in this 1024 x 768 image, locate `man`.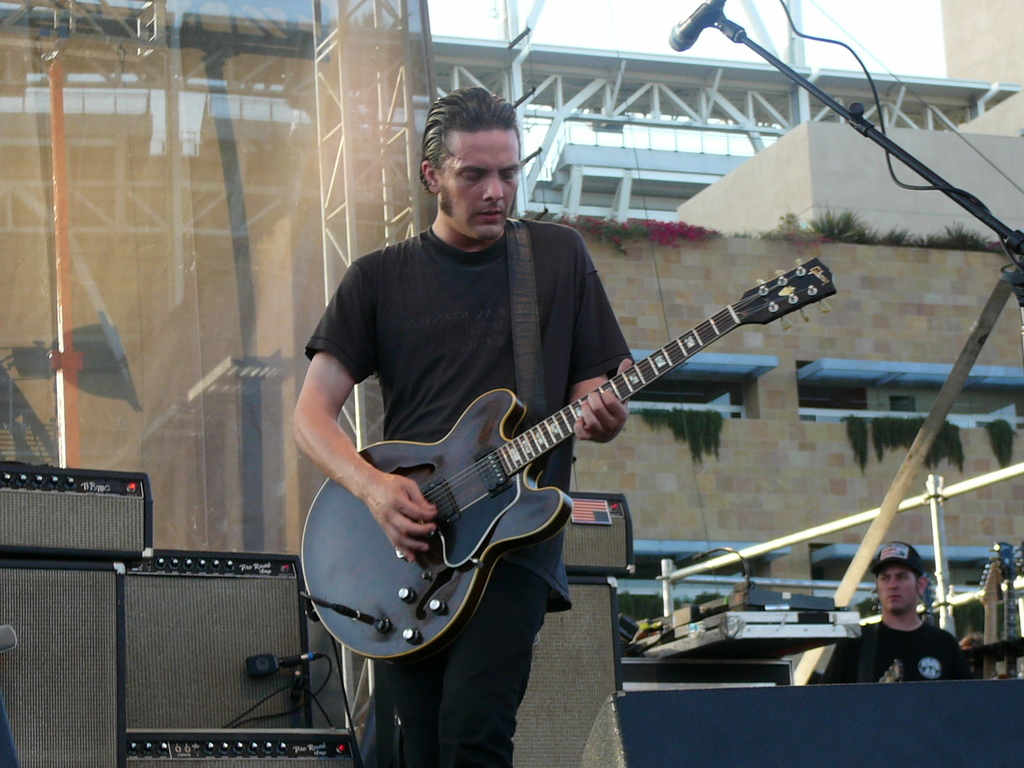
Bounding box: 848 553 973 701.
